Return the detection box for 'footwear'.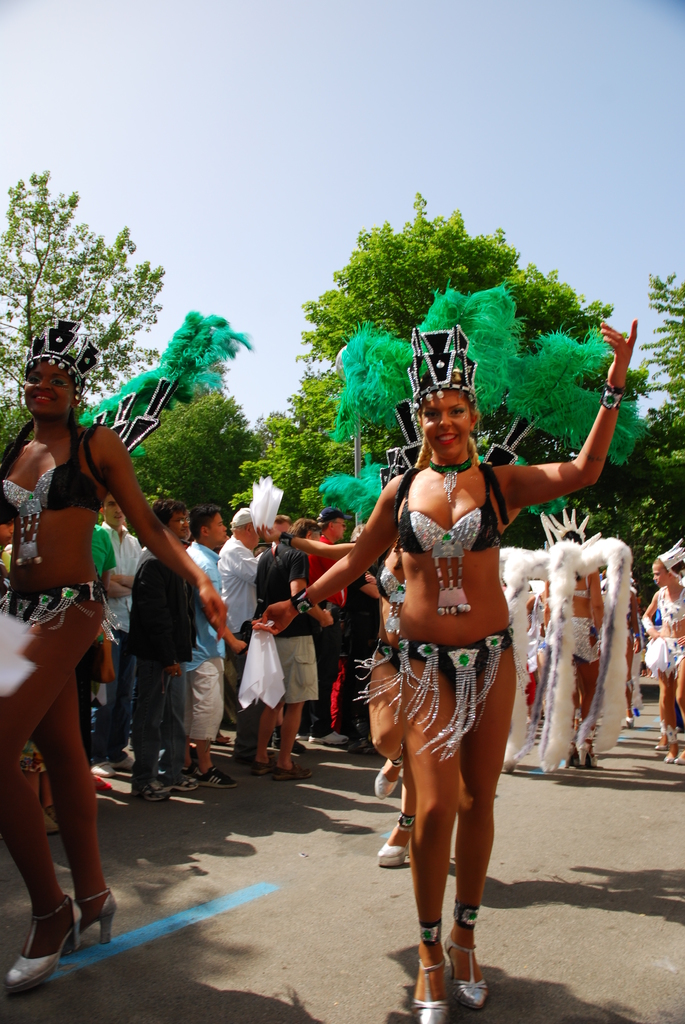
<region>219, 735, 224, 739</region>.
